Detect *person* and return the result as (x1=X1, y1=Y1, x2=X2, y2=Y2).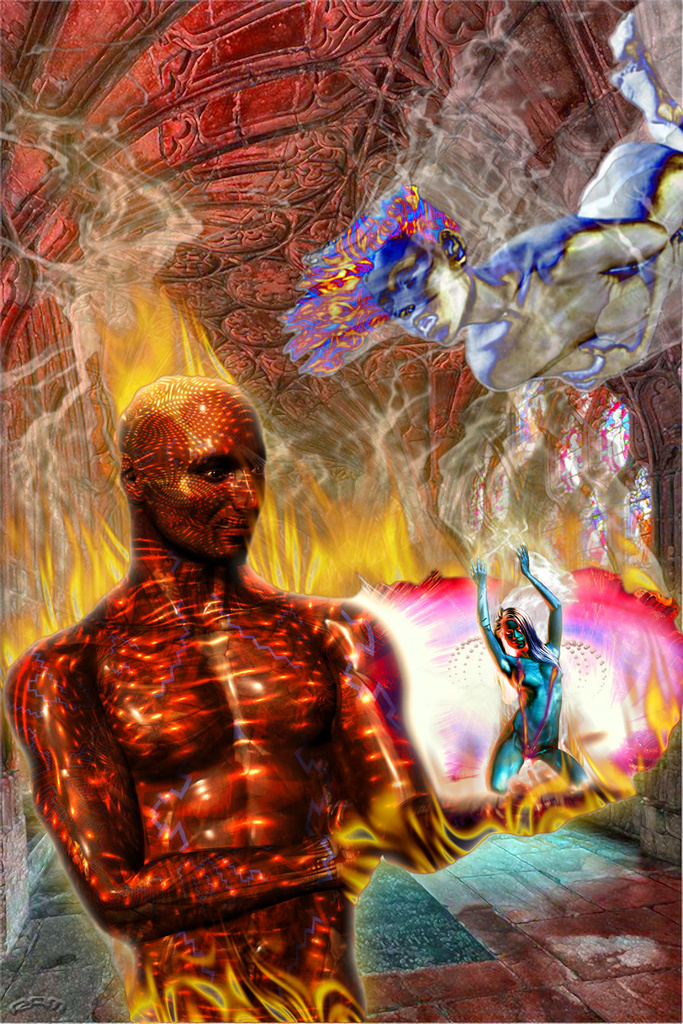
(x1=473, y1=544, x2=589, y2=792).
